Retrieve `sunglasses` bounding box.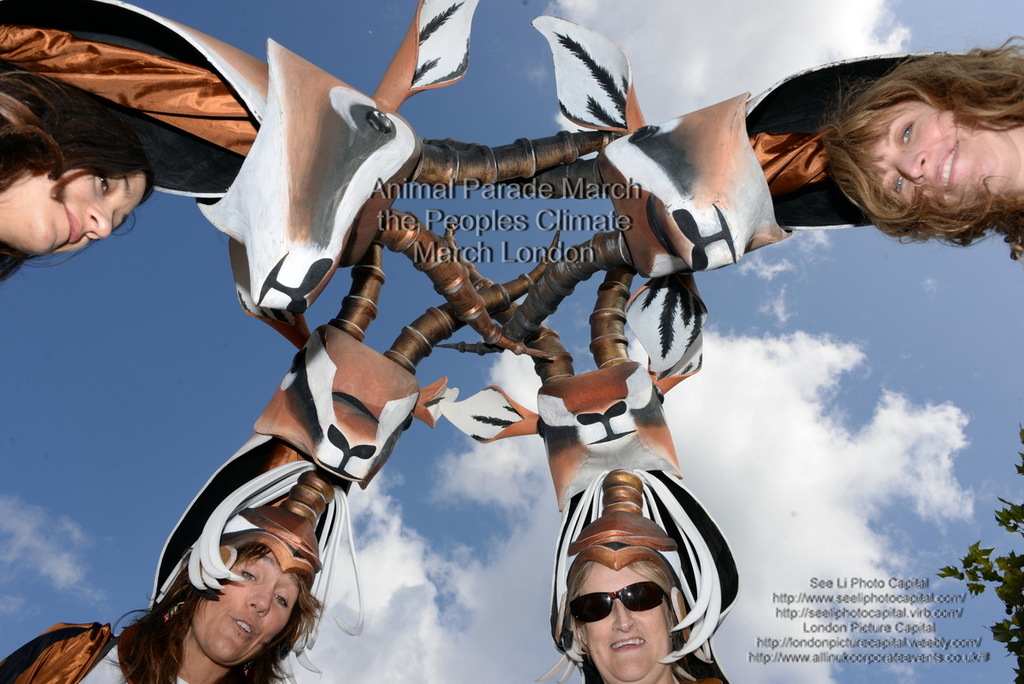
Bounding box: locate(568, 582, 666, 623).
